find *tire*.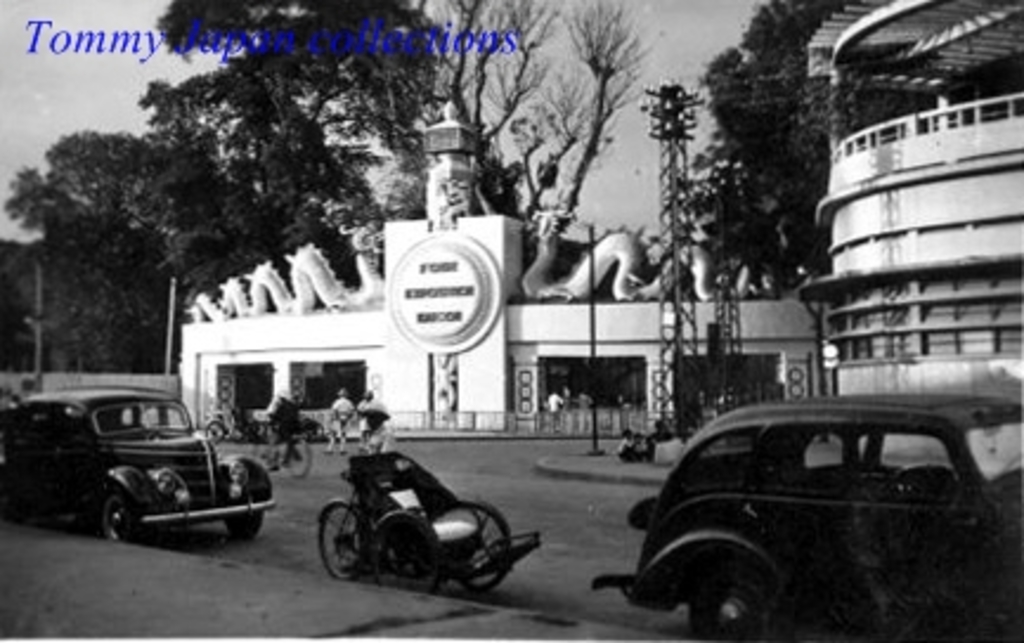
657, 567, 745, 641.
